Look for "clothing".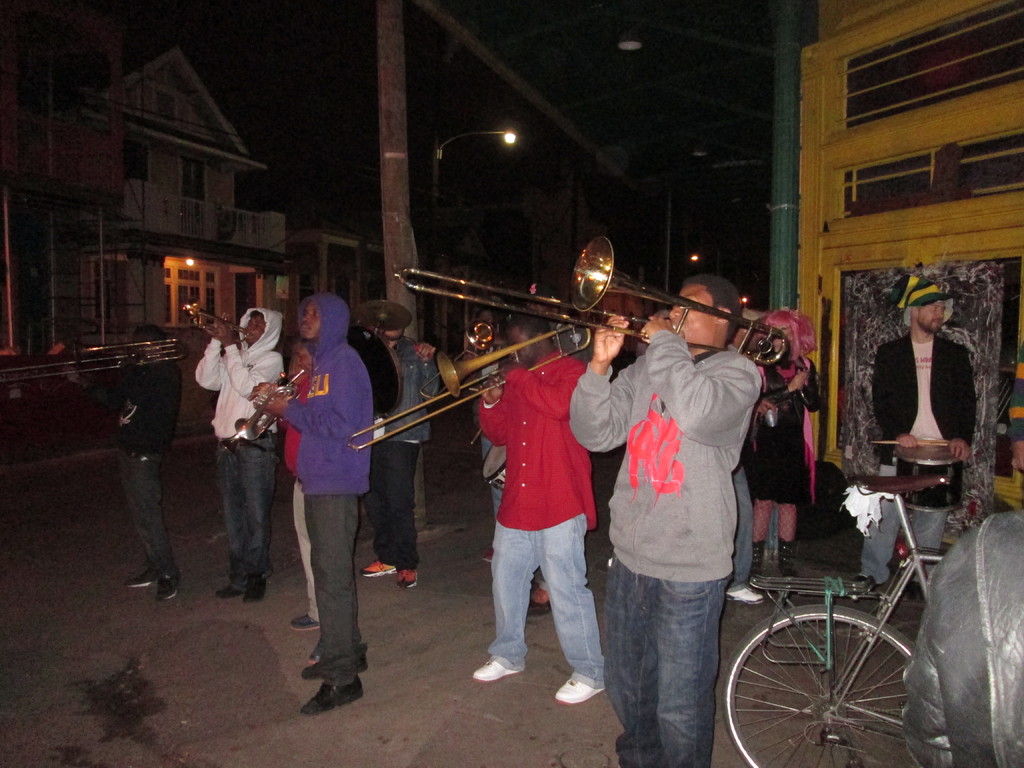
Found: box(189, 318, 291, 430).
